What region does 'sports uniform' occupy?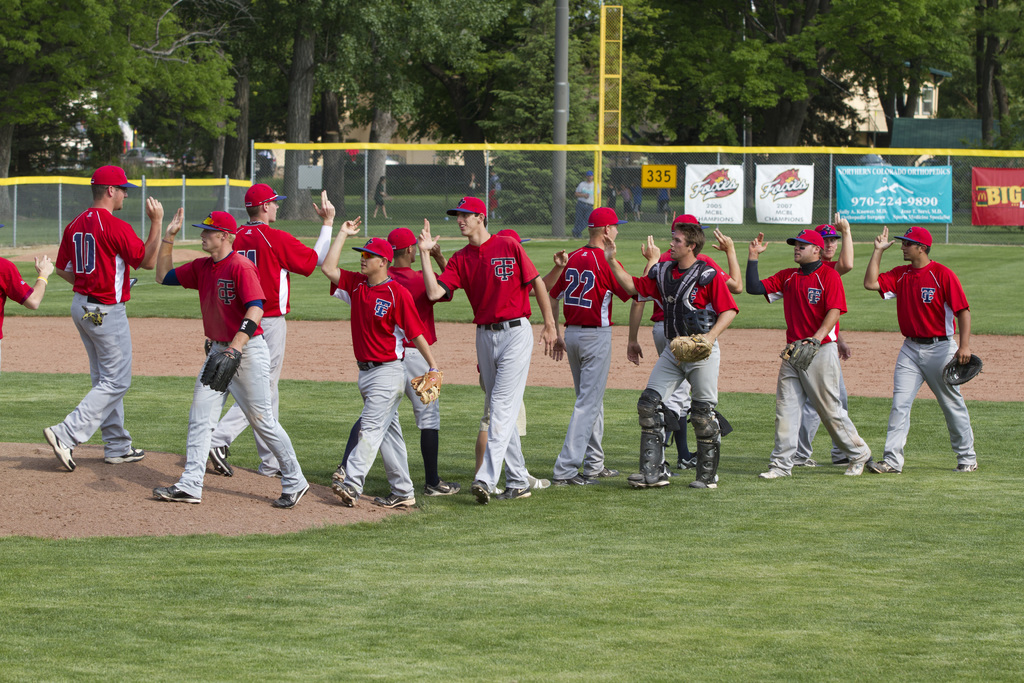
(x1=879, y1=247, x2=976, y2=486).
